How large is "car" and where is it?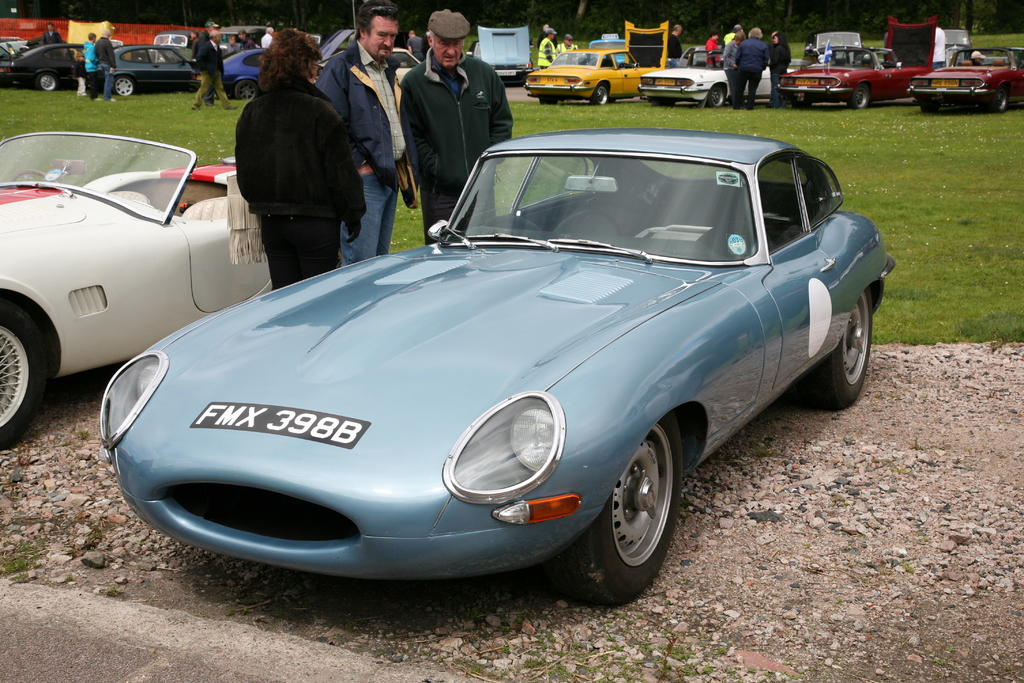
Bounding box: {"left": 531, "top": 20, "right": 670, "bottom": 109}.
